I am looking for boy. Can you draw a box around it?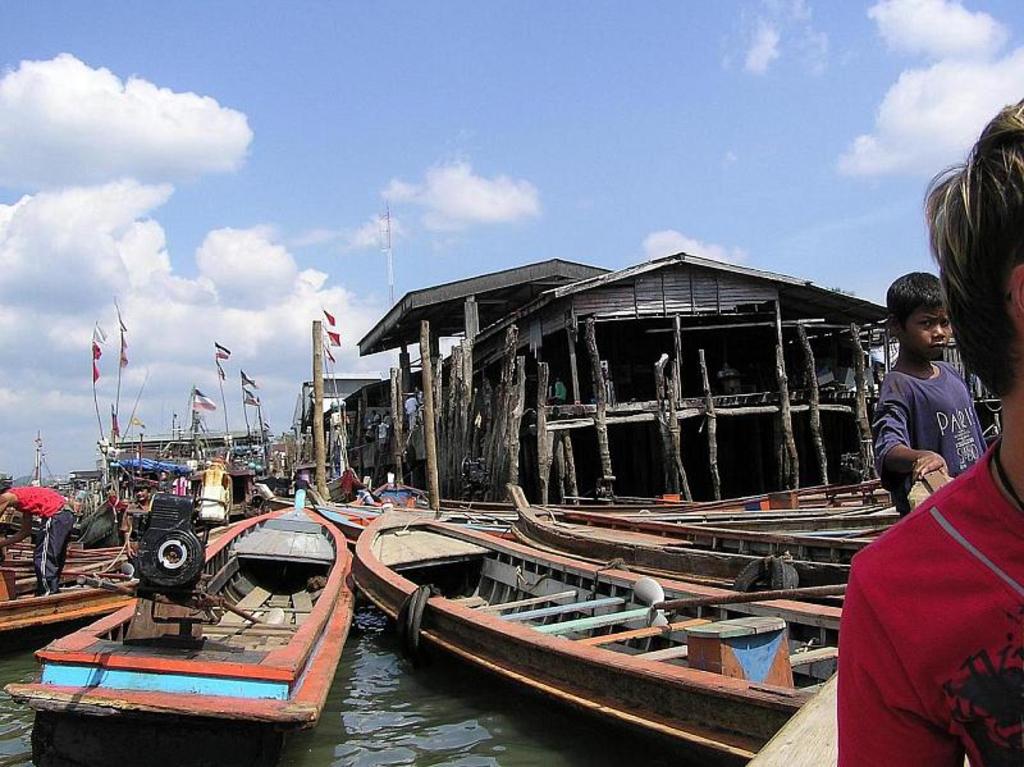
Sure, the bounding box is box(837, 97, 1023, 766).
